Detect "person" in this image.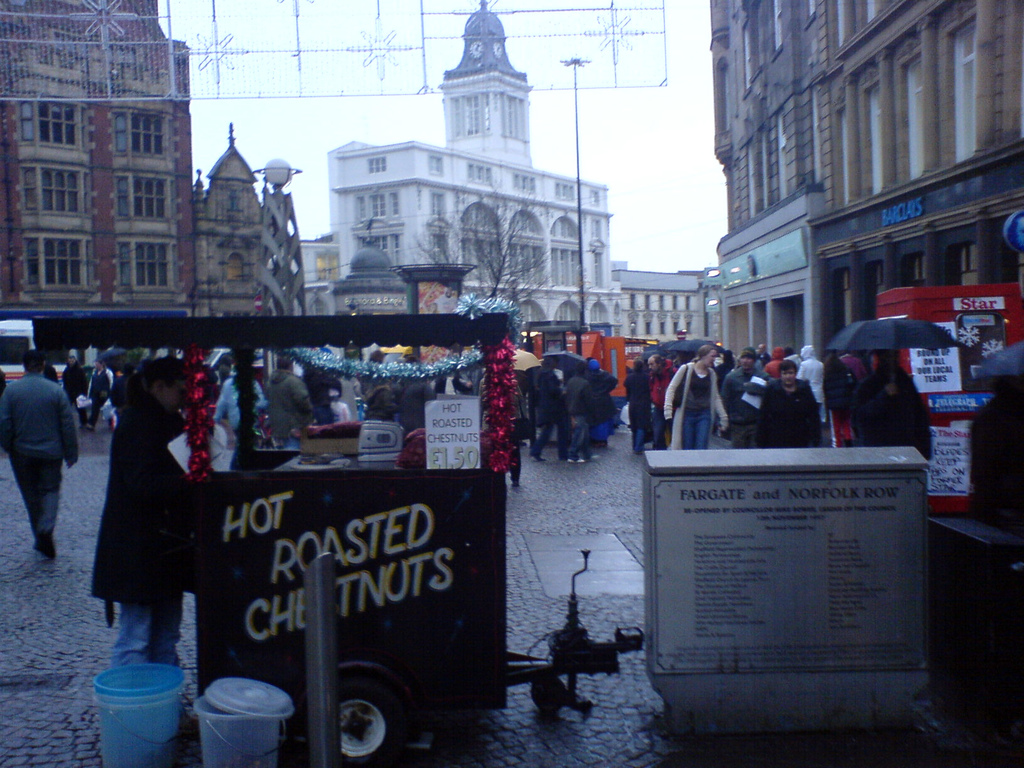
Detection: select_region(621, 351, 654, 449).
